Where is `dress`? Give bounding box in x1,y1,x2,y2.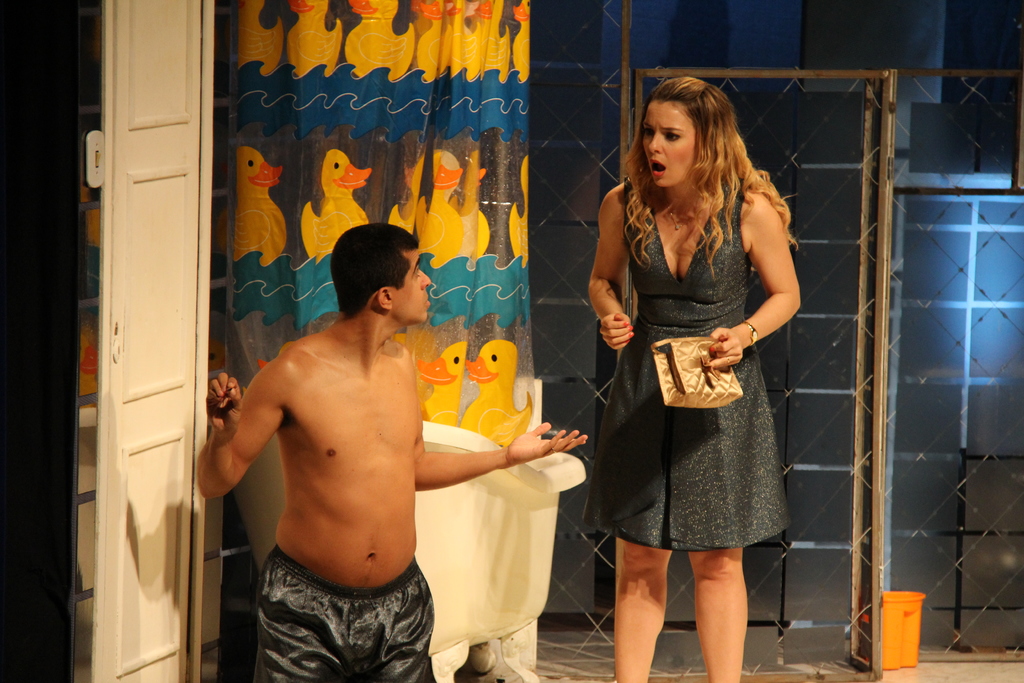
592,176,797,518.
